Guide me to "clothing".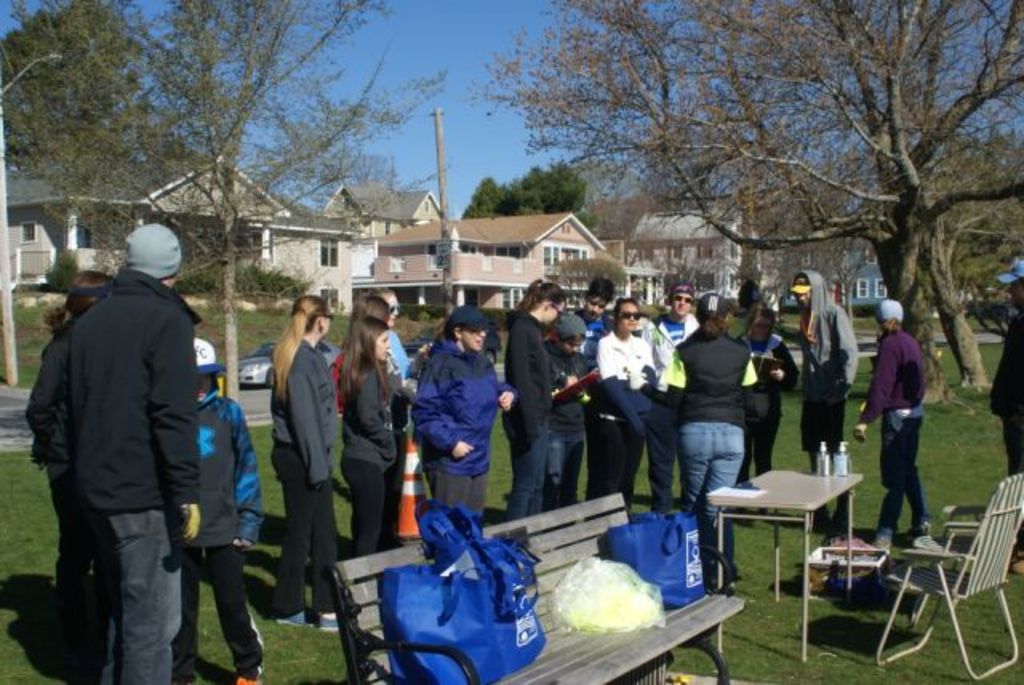
Guidance: select_region(336, 342, 405, 559).
